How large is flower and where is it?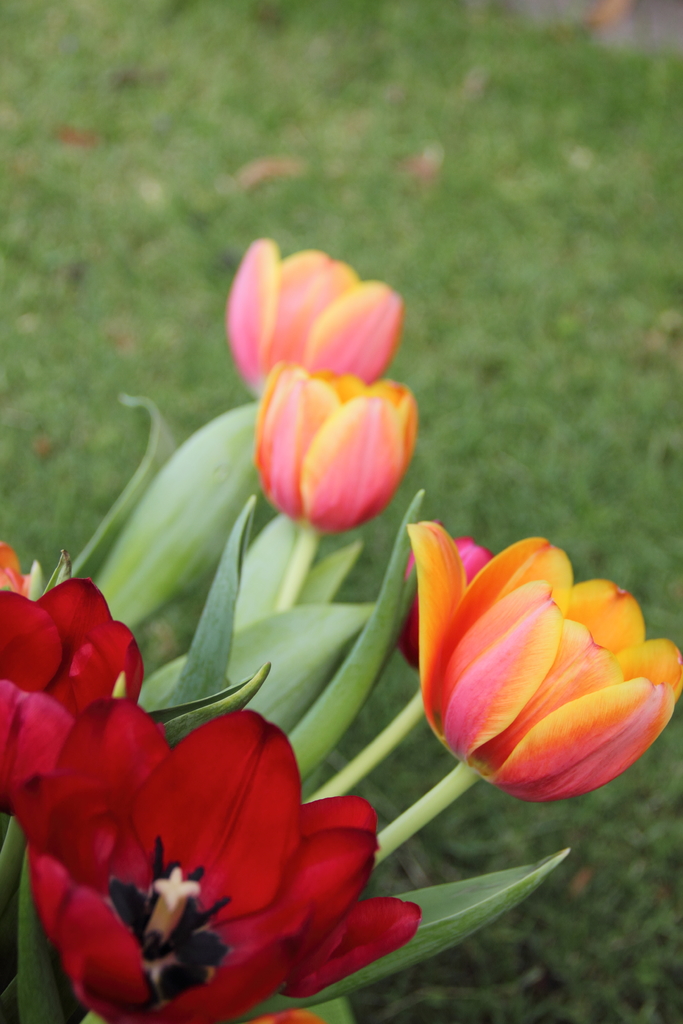
Bounding box: bbox=(400, 522, 682, 807).
